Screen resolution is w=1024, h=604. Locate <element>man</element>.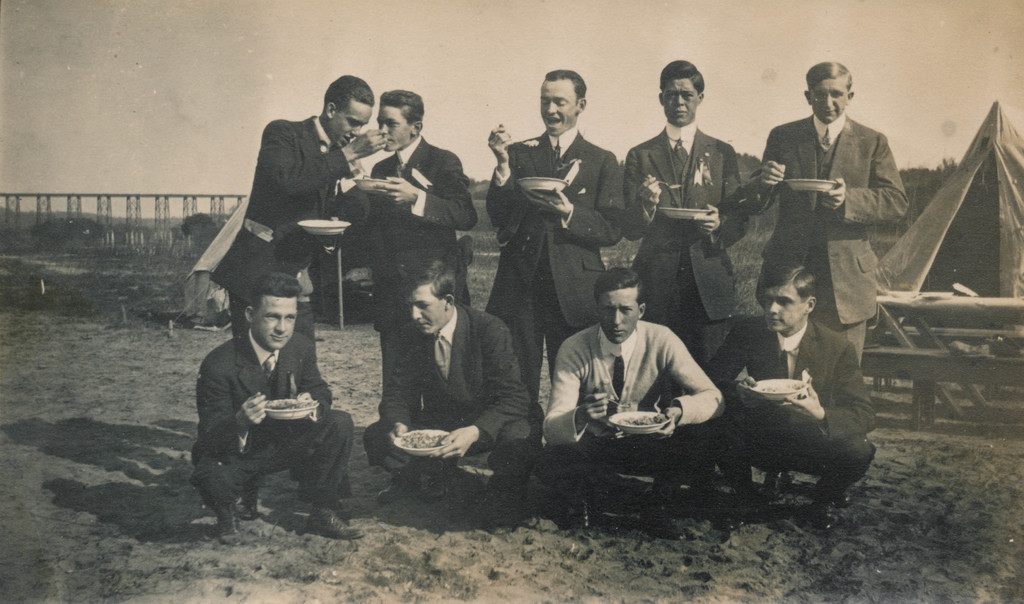
select_region(536, 263, 730, 541).
